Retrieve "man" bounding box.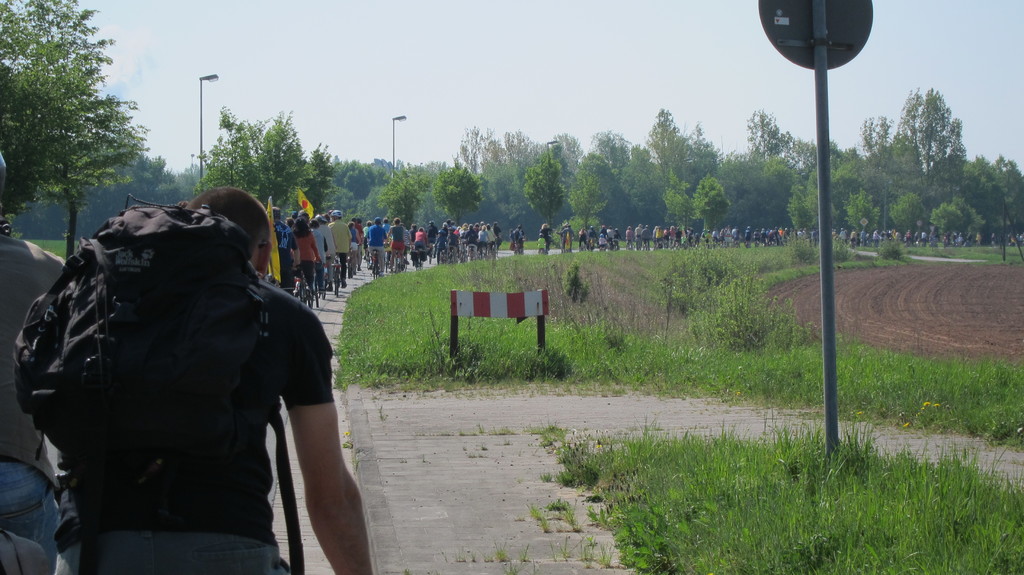
Bounding box: region(598, 234, 607, 250).
